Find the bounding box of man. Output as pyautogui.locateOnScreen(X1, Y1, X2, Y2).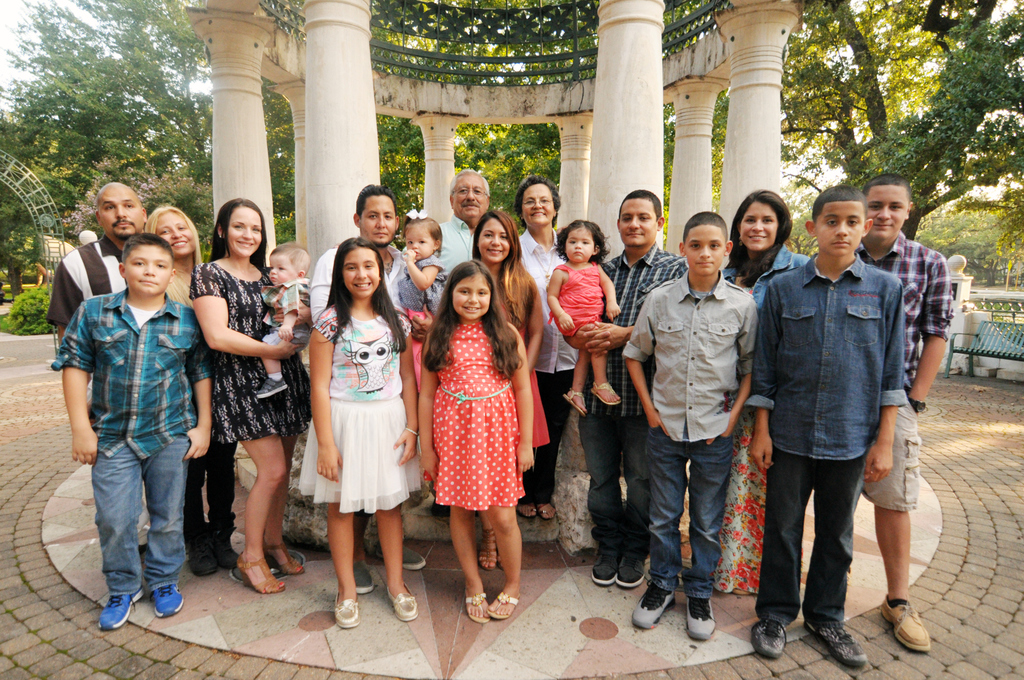
pyautogui.locateOnScreen(564, 189, 688, 592).
